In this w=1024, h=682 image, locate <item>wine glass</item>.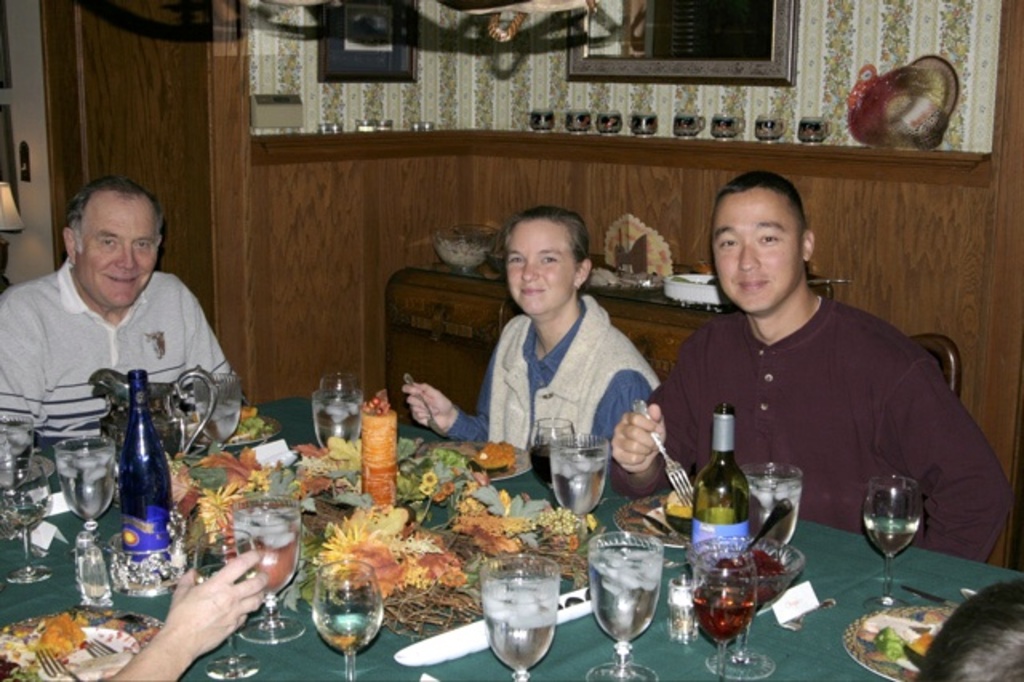
Bounding box: l=56, t=431, r=112, b=557.
